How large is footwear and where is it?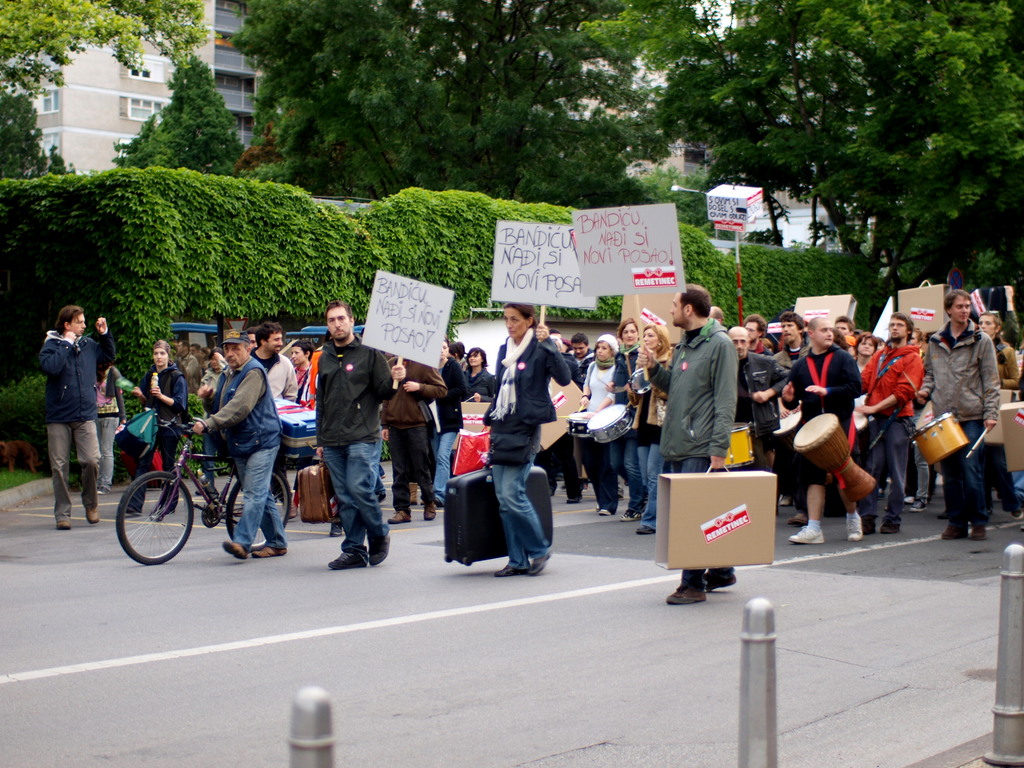
Bounding box: BBox(531, 546, 551, 577).
